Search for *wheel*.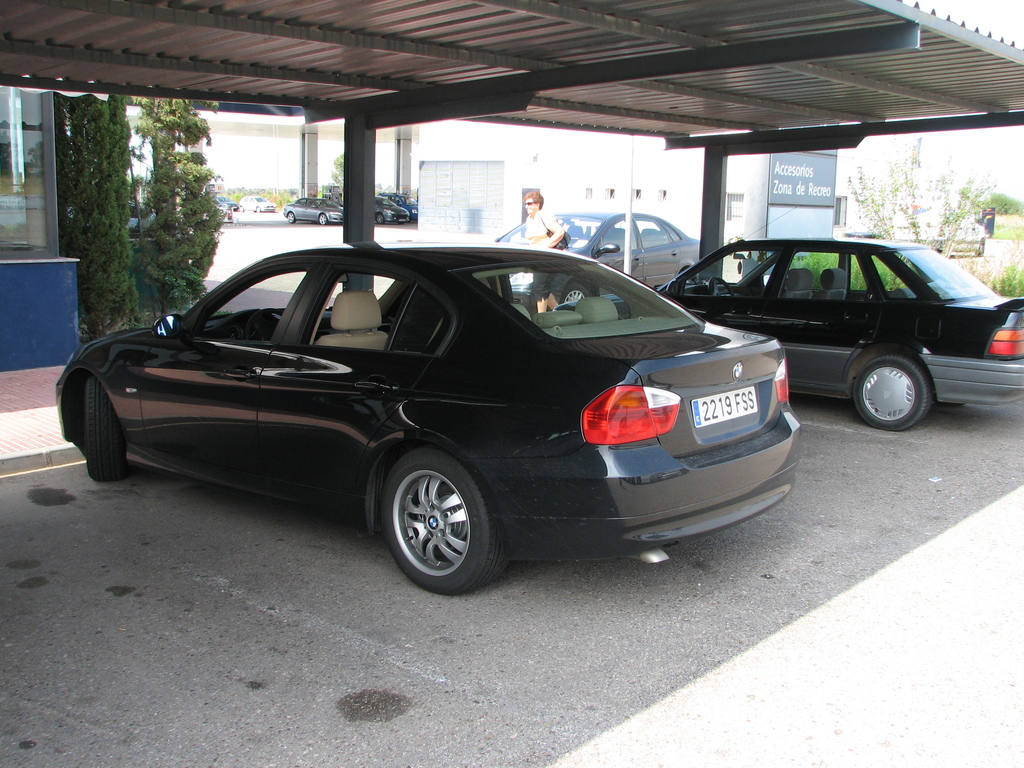
Found at 288/212/296/223.
